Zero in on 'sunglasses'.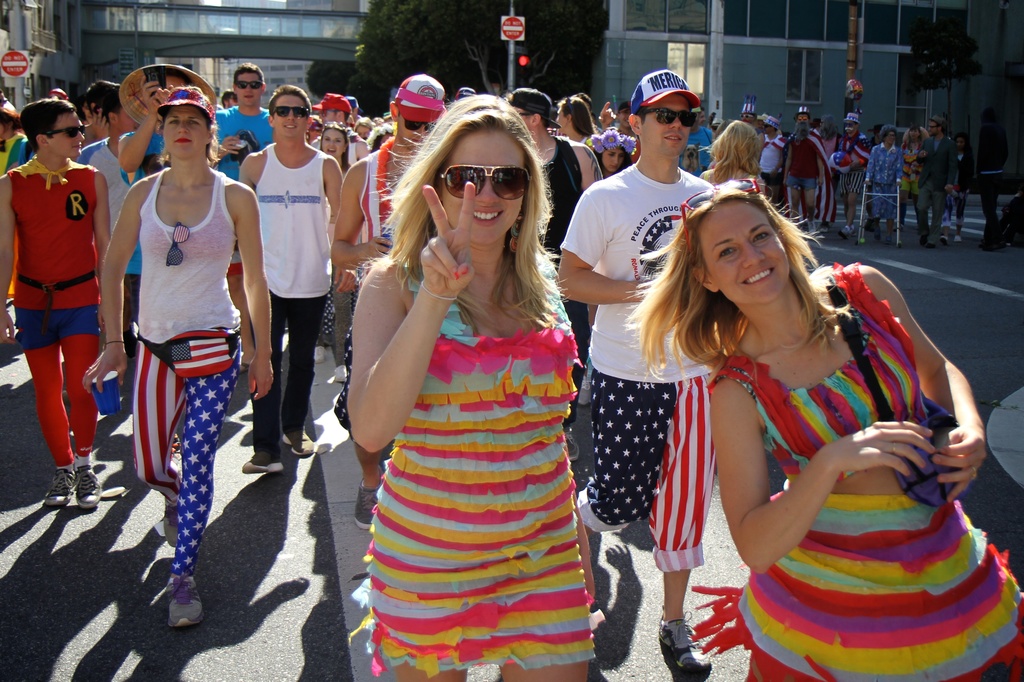
Zeroed in: detection(229, 76, 268, 93).
